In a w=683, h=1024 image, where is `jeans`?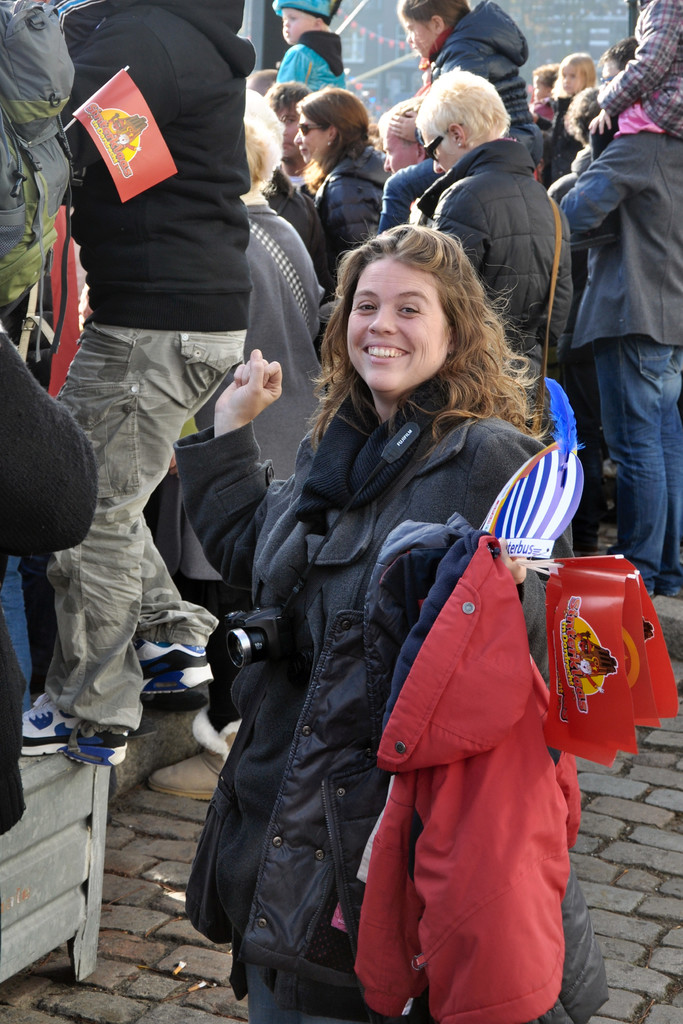
l=48, t=326, r=256, b=716.
